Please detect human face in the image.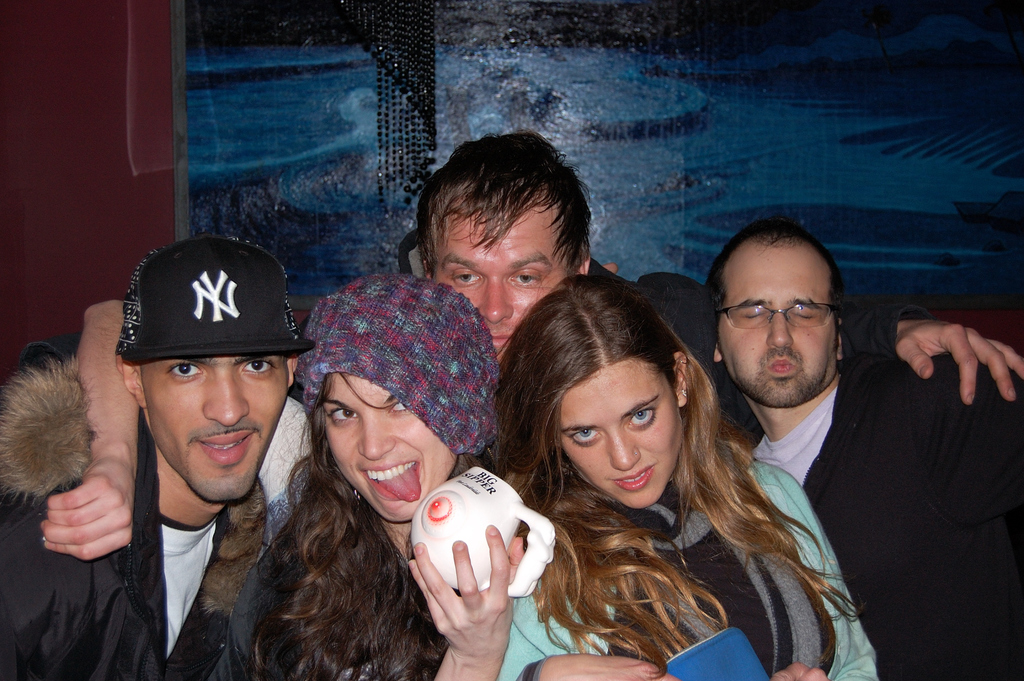
rect(434, 215, 572, 361).
